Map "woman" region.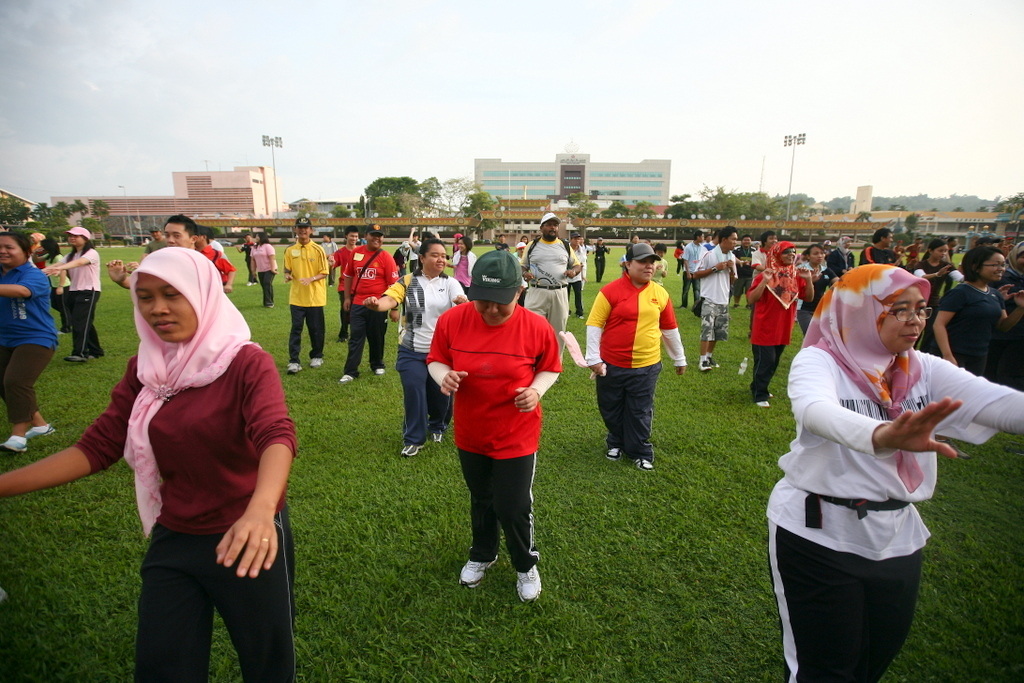
Mapped to BBox(248, 231, 277, 309).
